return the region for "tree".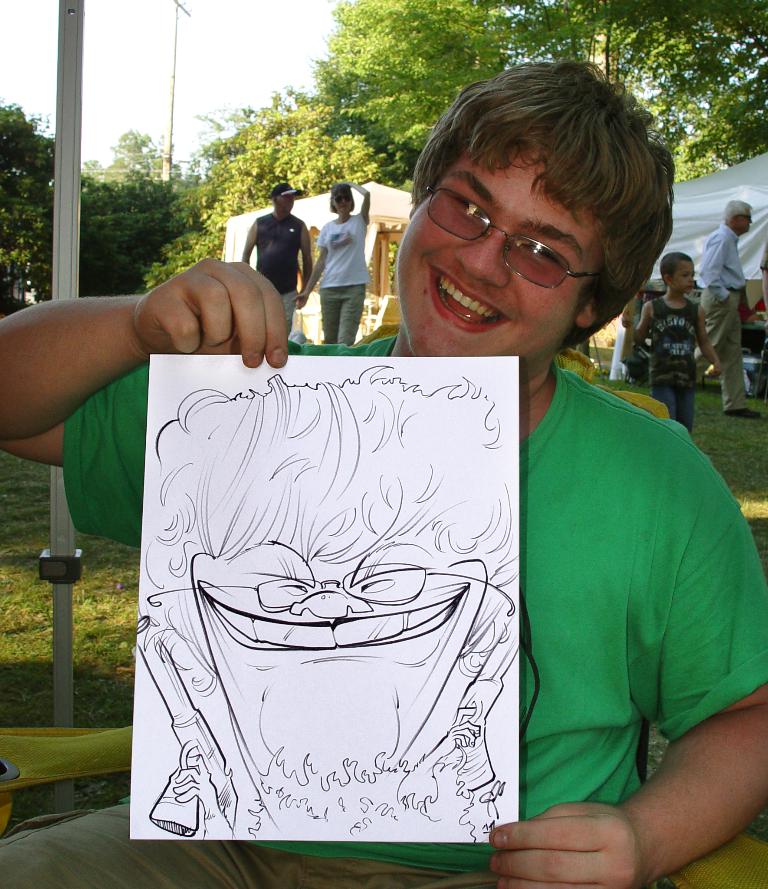
bbox=(0, 0, 767, 293).
